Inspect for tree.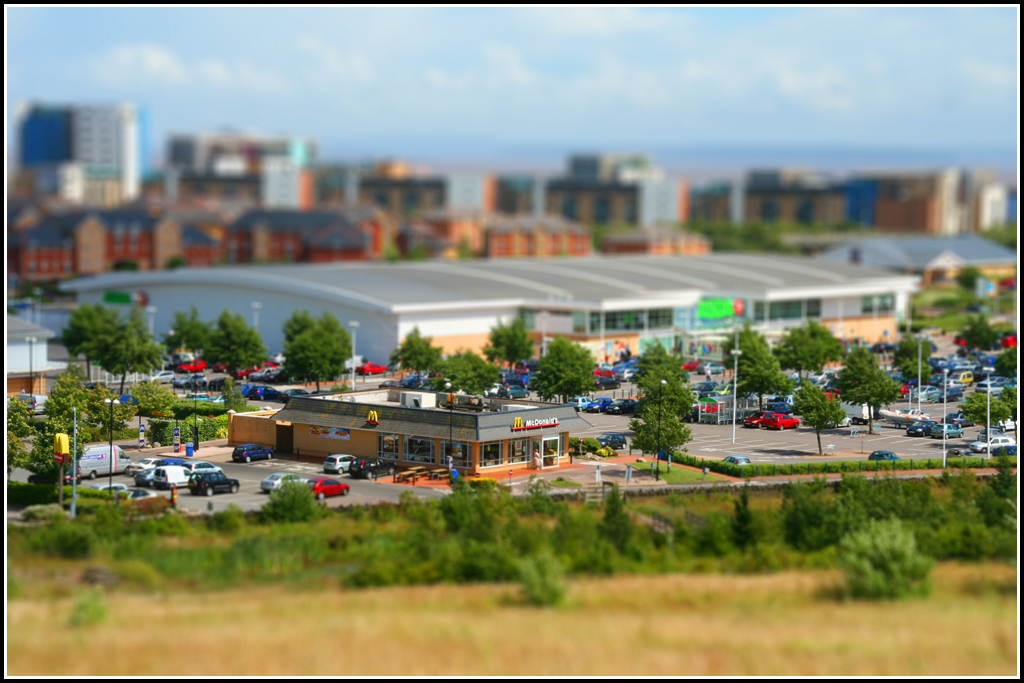
Inspection: bbox(541, 334, 599, 410).
